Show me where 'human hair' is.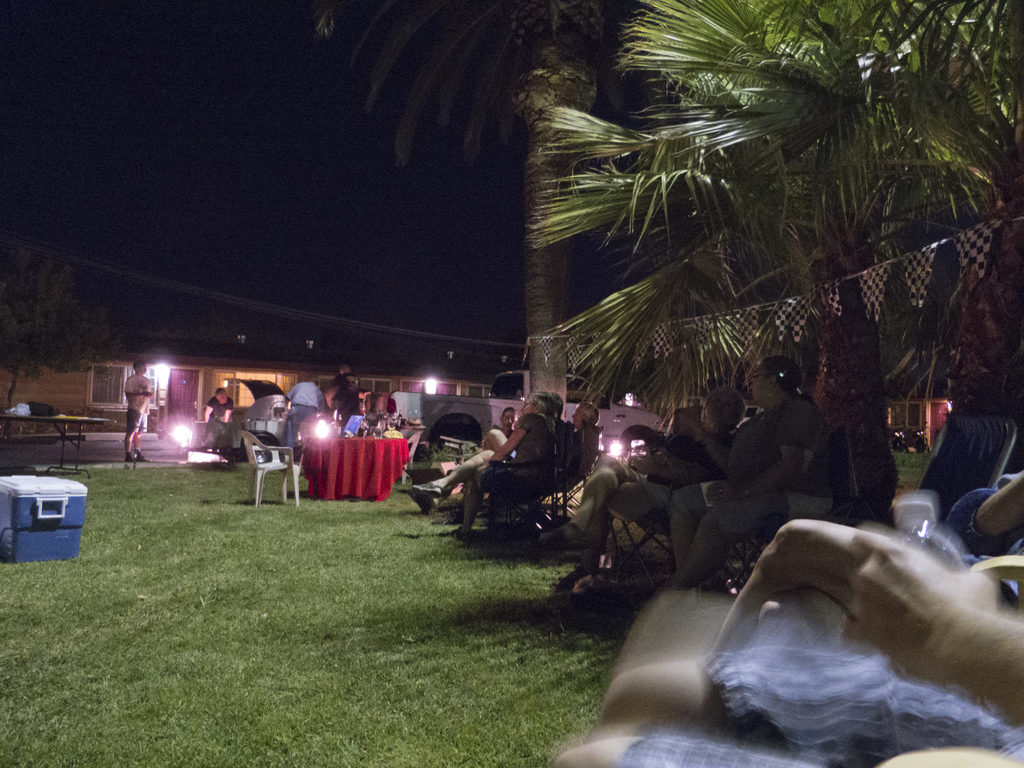
'human hair' is at box=[758, 355, 816, 406].
